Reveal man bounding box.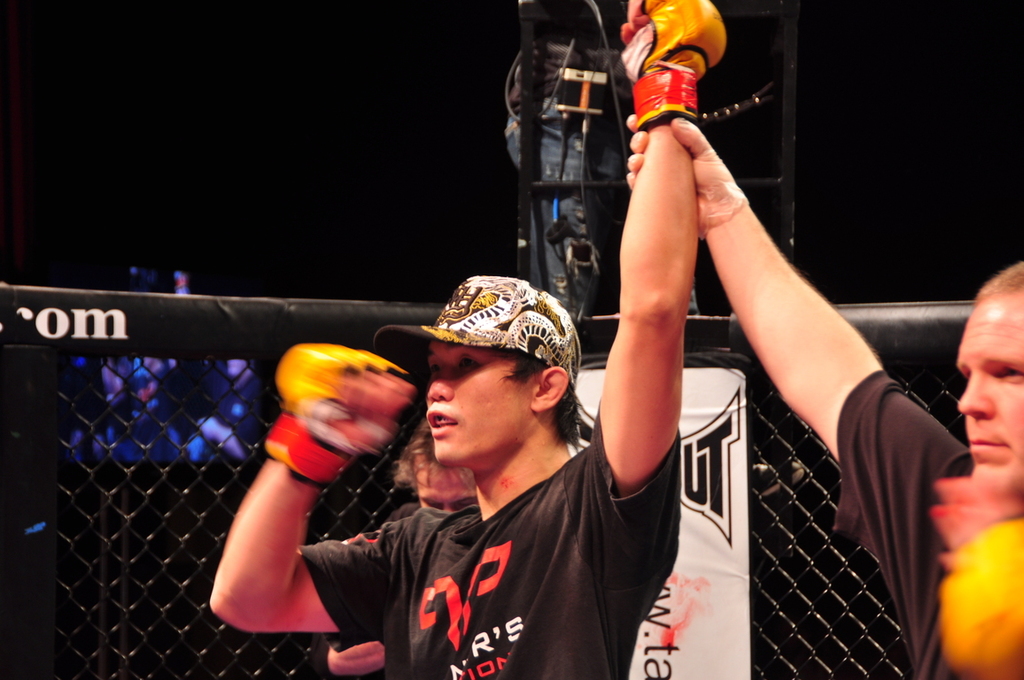
Revealed: 626,116,1023,679.
